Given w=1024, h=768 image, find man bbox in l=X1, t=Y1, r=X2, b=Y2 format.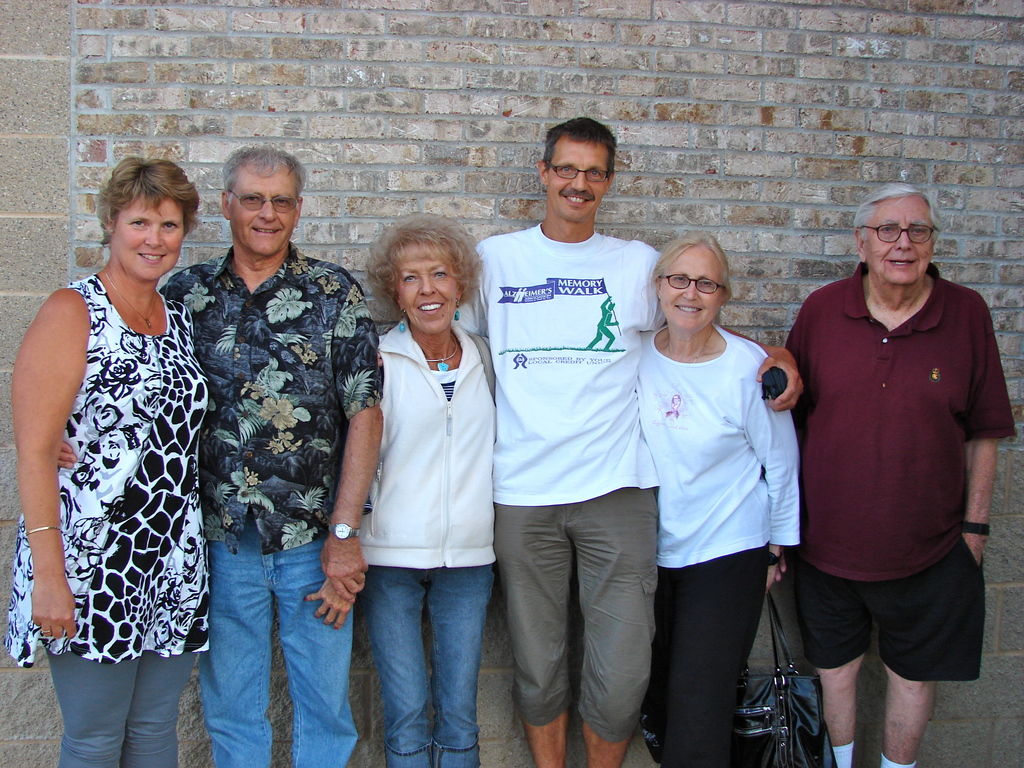
l=376, t=115, r=804, b=767.
